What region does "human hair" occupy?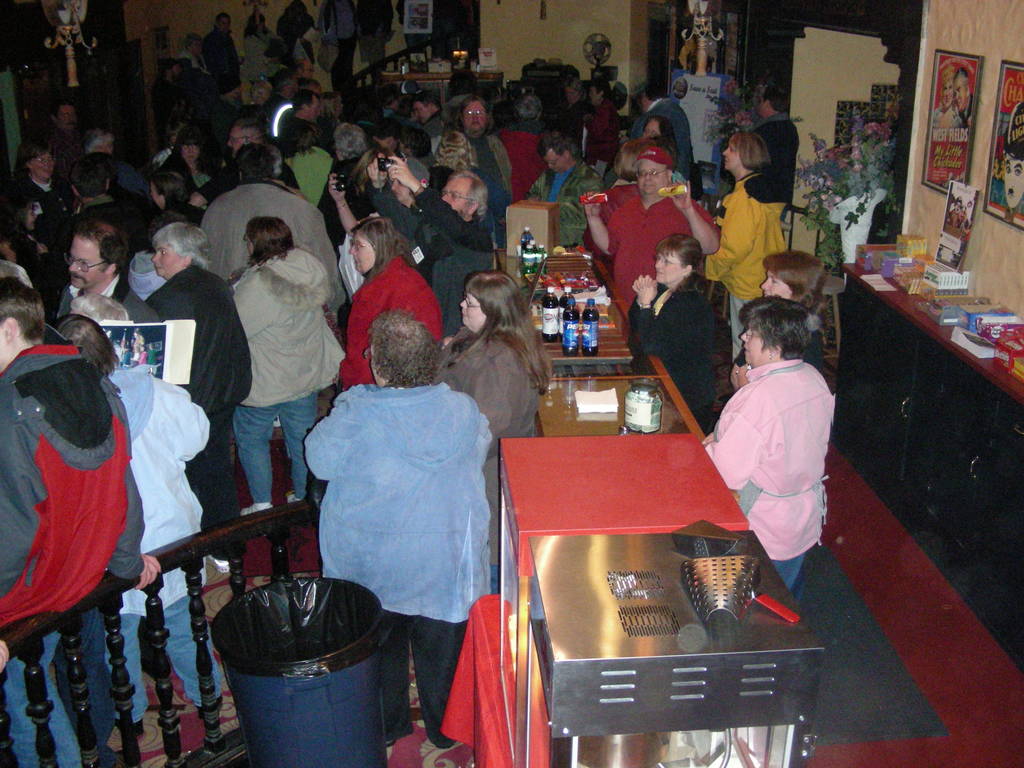
pyautogui.locateOnScreen(452, 264, 531, 373).
